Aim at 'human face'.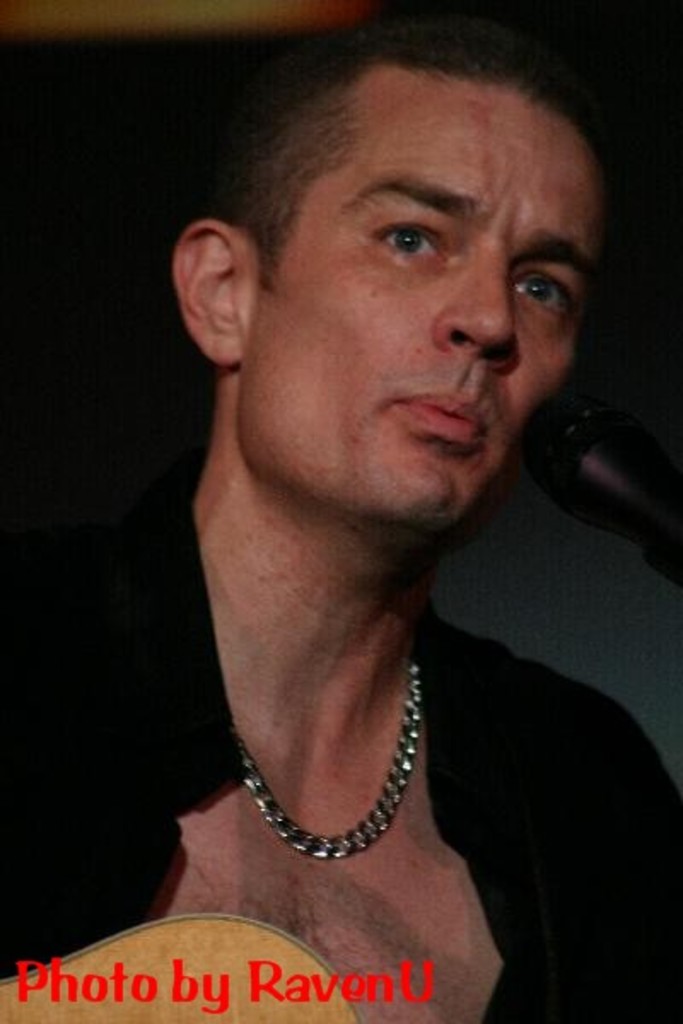
Aimed at x1=248 y1=56 x2=613 y2=529.
